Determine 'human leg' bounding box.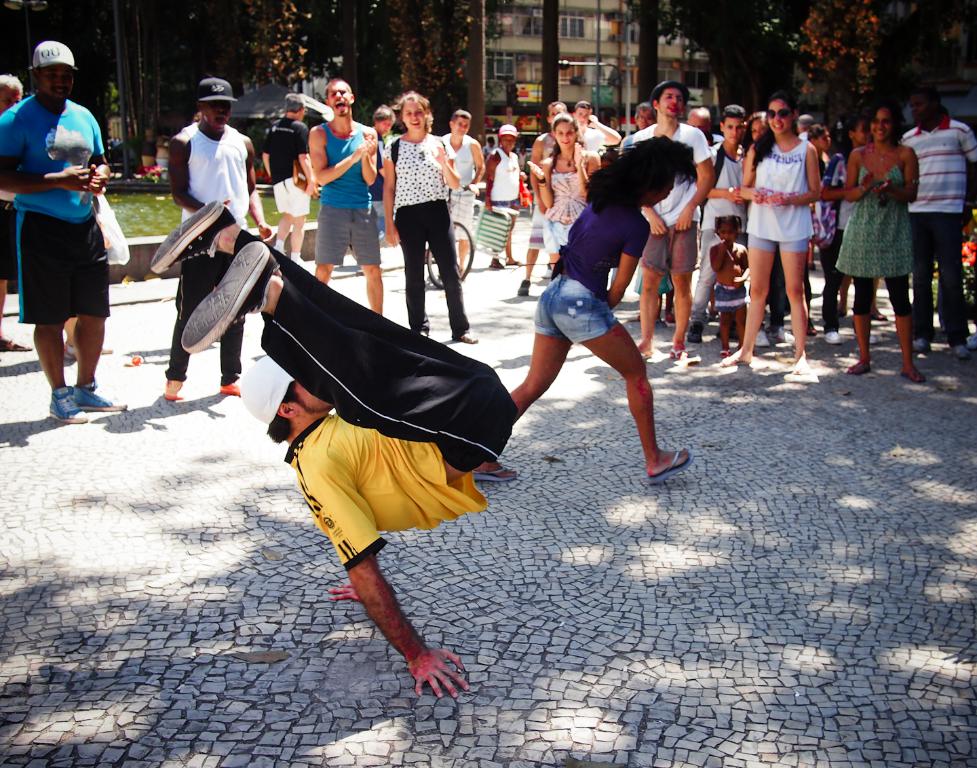
Determined: bbox(792, 249, 802, 368).
